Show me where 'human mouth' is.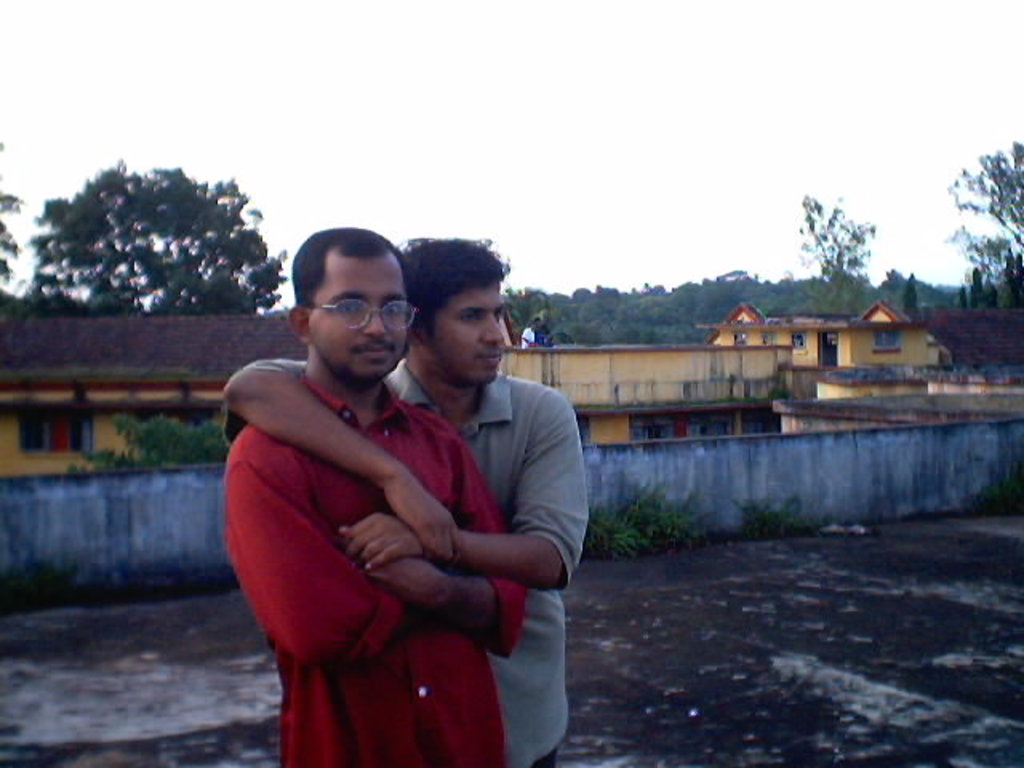
'human mouth' is at [346, 336, 395, 366].
